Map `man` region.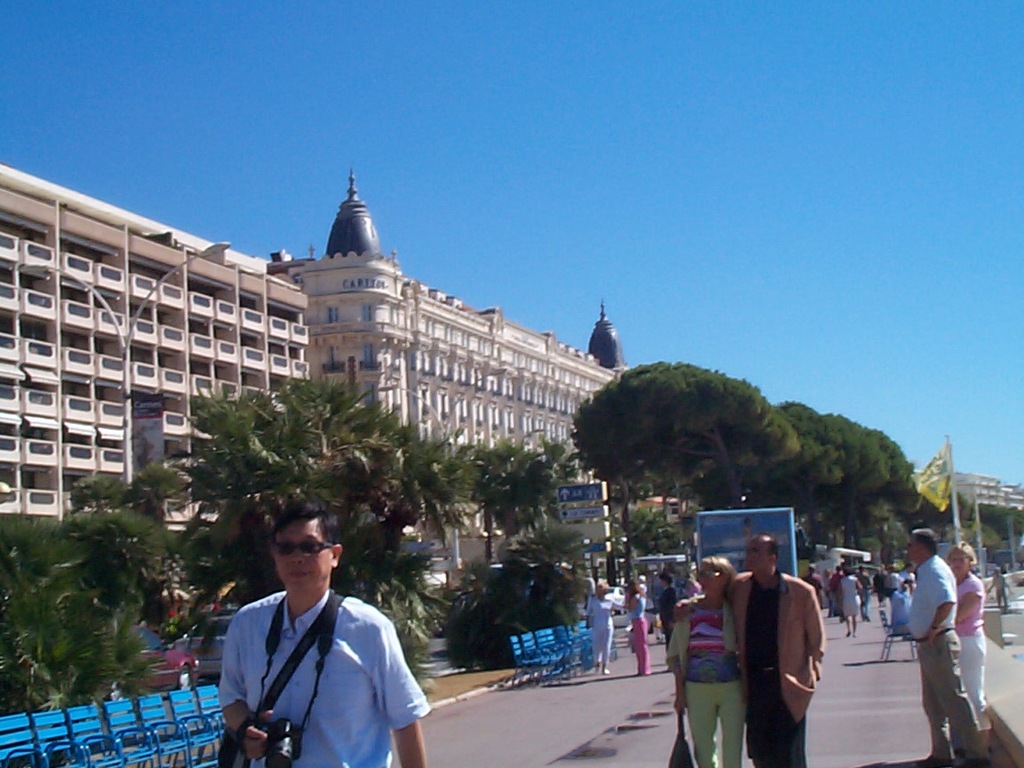
Mapped to <box>189,516,425,760</box>.
